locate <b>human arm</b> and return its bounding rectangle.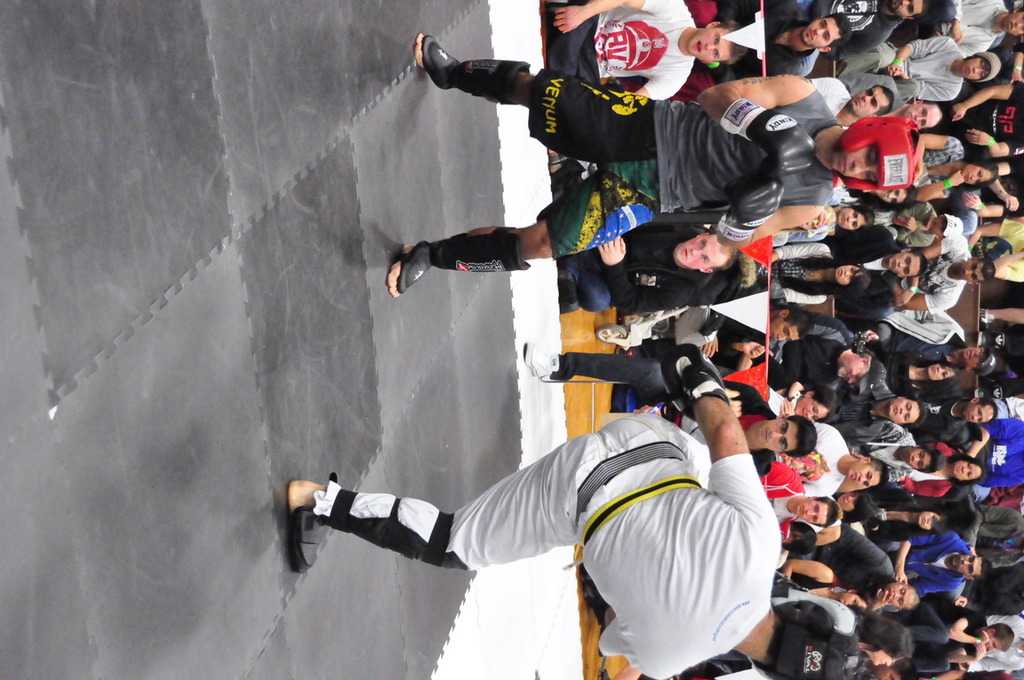
left=601, top=605, right=663, bottom=679.
